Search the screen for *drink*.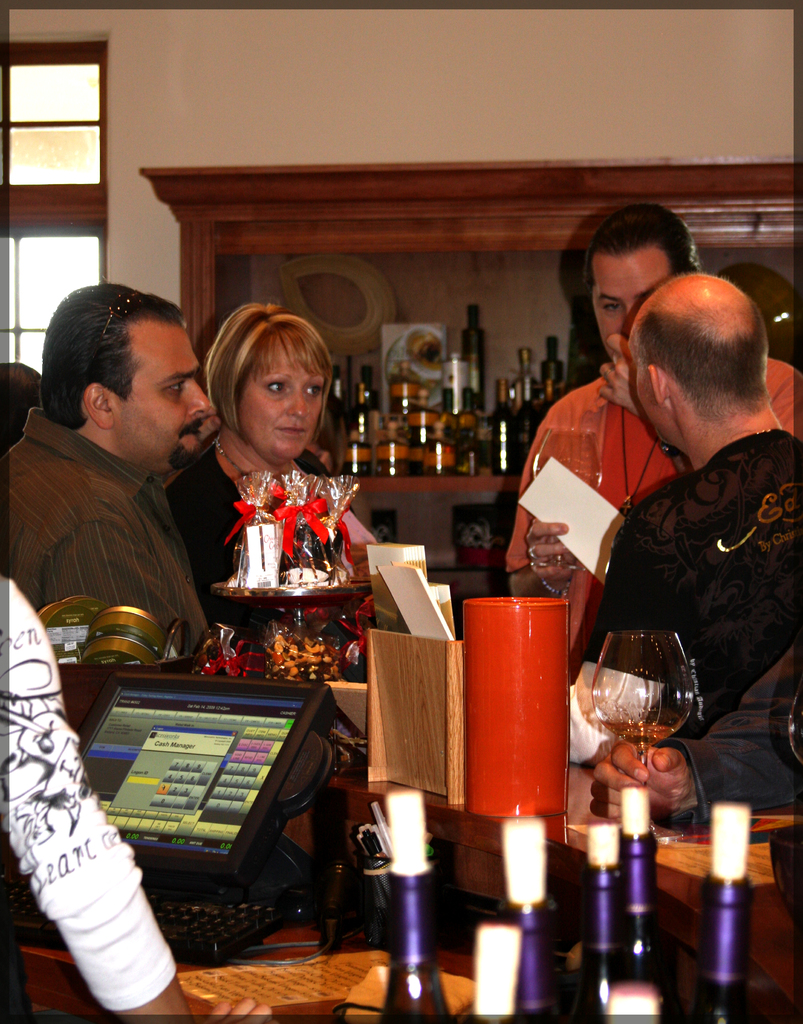
Found at locate(373, 853, 450, 1023).
